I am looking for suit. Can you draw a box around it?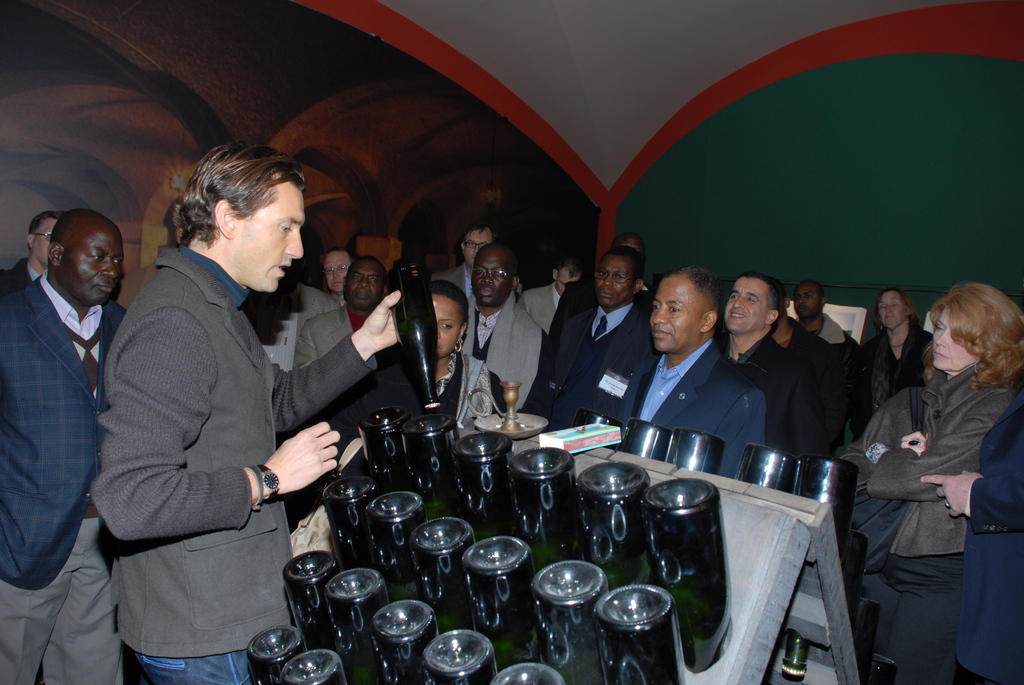
Sure, the bounding box is pyautogui.locateOnScreen(296, 298, 377, 367).
